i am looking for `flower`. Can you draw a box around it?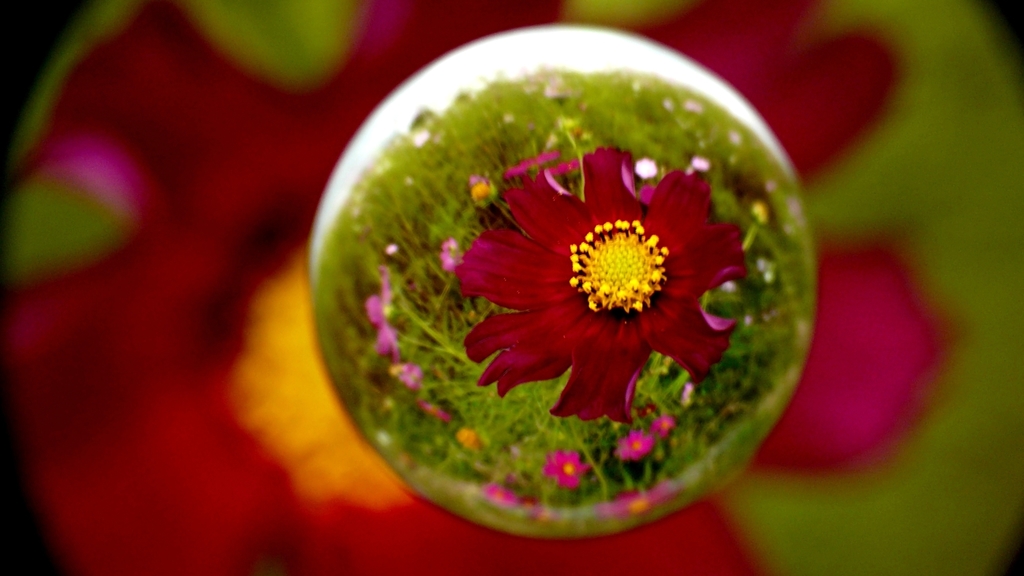
Sure, the bounding box is left=445, top=132, right=751, bottom=440.
